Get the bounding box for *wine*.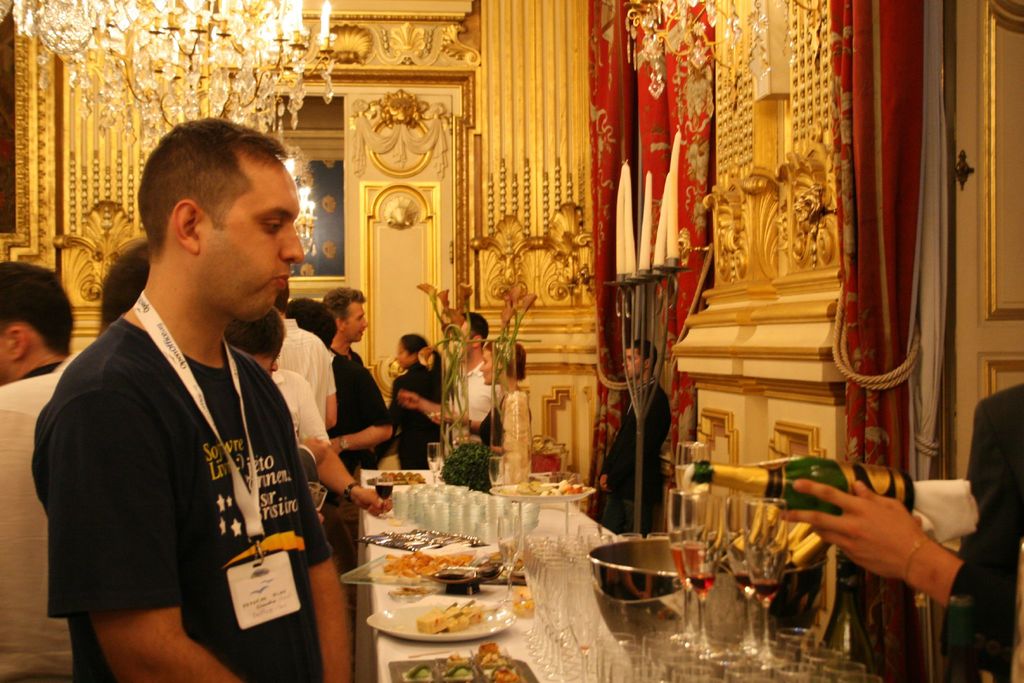
669 464 710 496.
